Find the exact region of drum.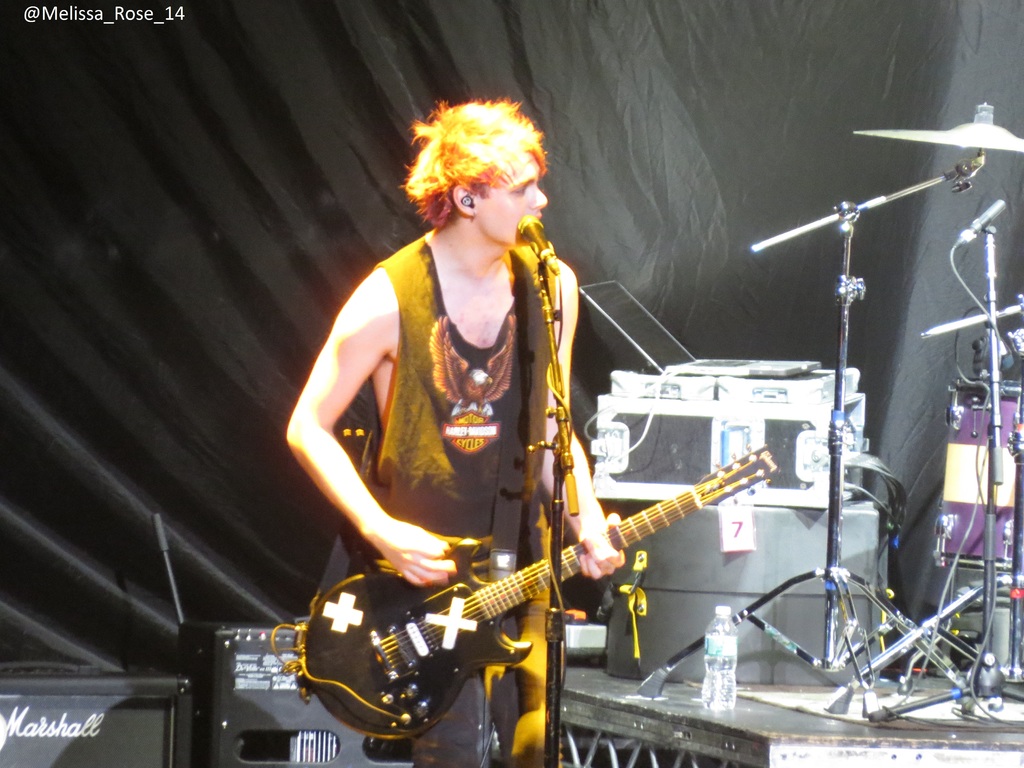
Exact region: 751,73,1023,689.
